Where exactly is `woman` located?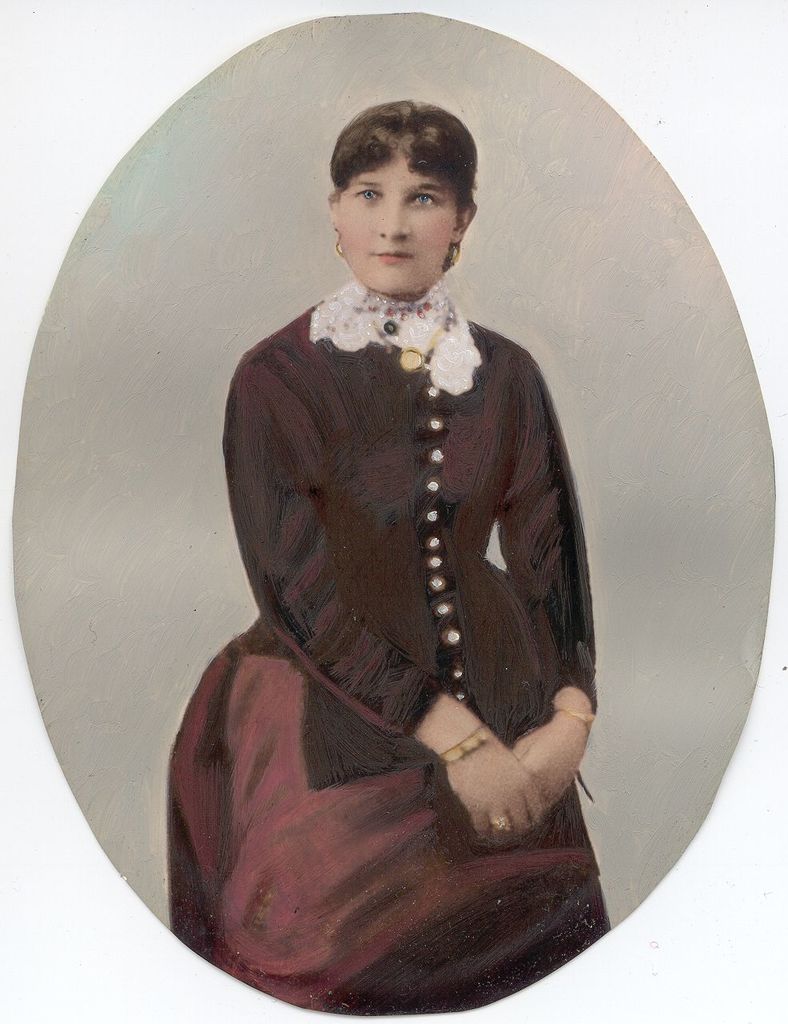
Its bounding box is BBox(171, 56, 638, 975).
